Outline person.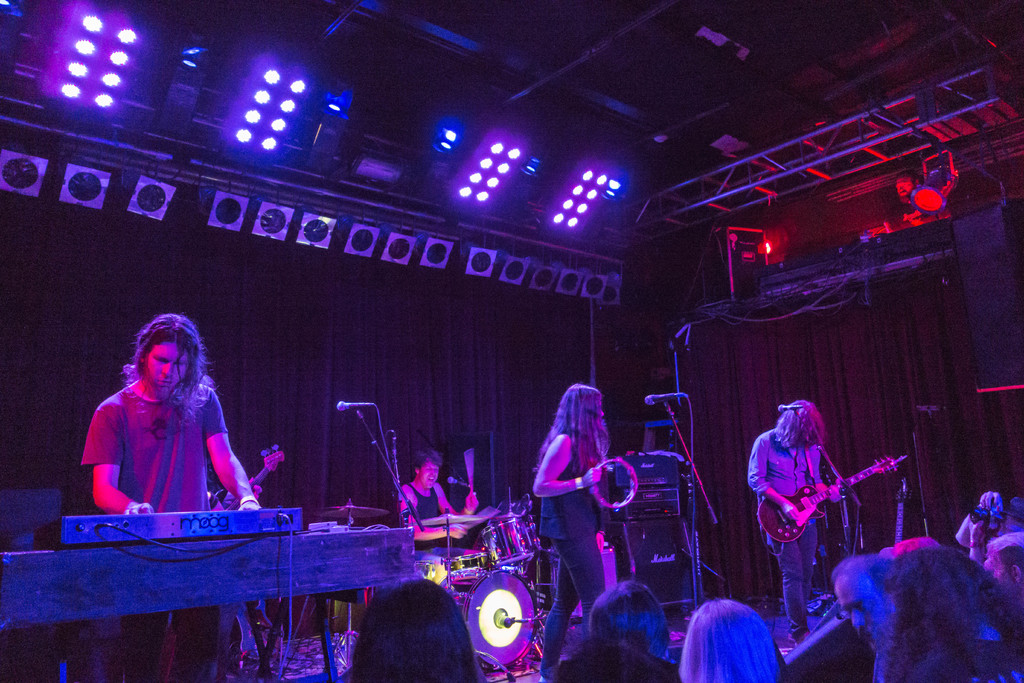
Outline: pyautogui.locateOnScreen(672, 598, 785, 682).
